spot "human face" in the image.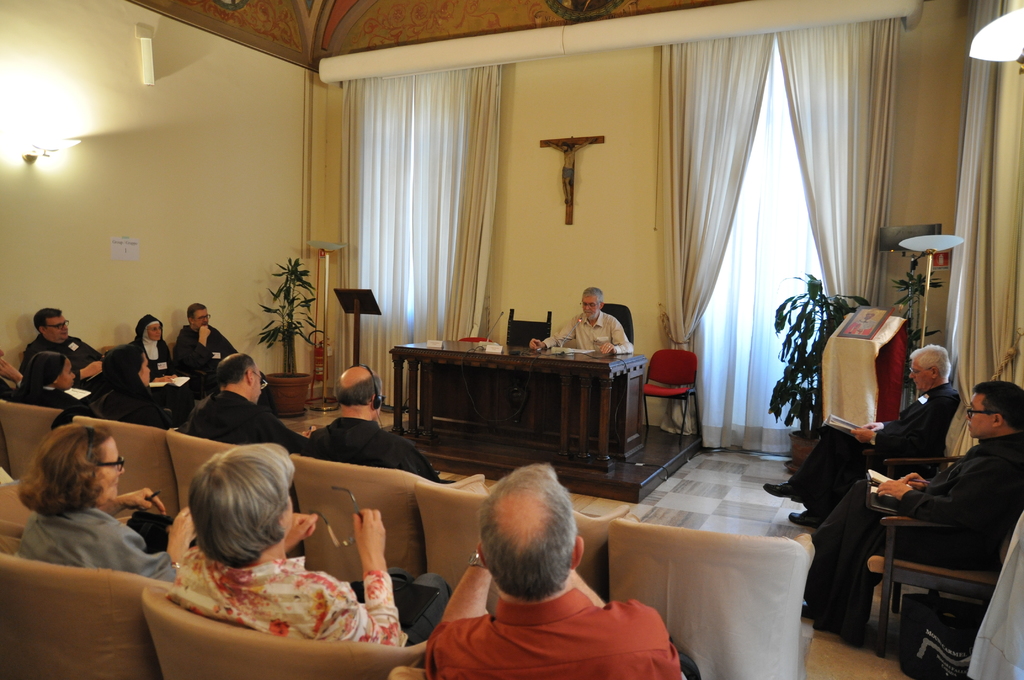
"human face" found at <region>579, 294, 599, 323</region>.
